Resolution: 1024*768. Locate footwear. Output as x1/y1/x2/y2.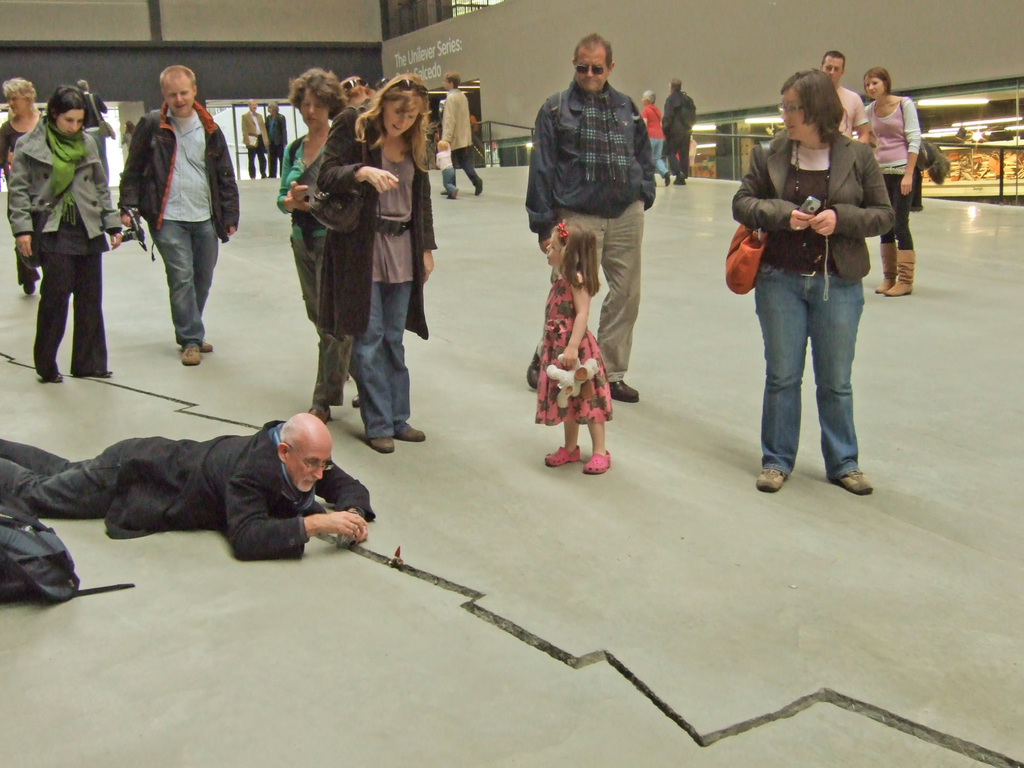
75/367/111/376.
